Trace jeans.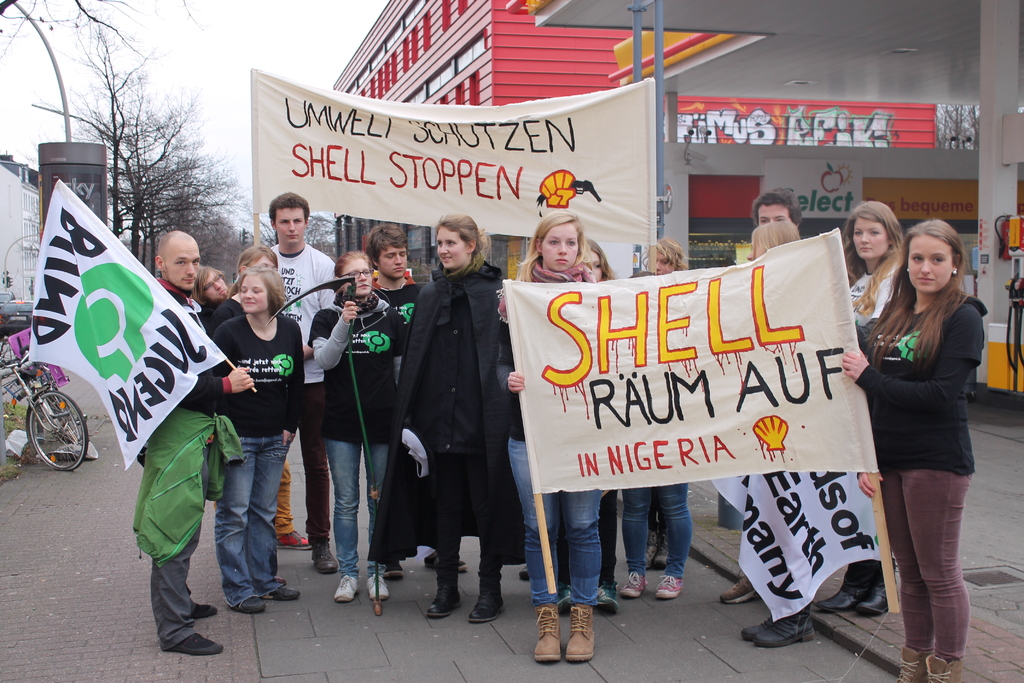
Traced to box(319, 429, 371, 596).
